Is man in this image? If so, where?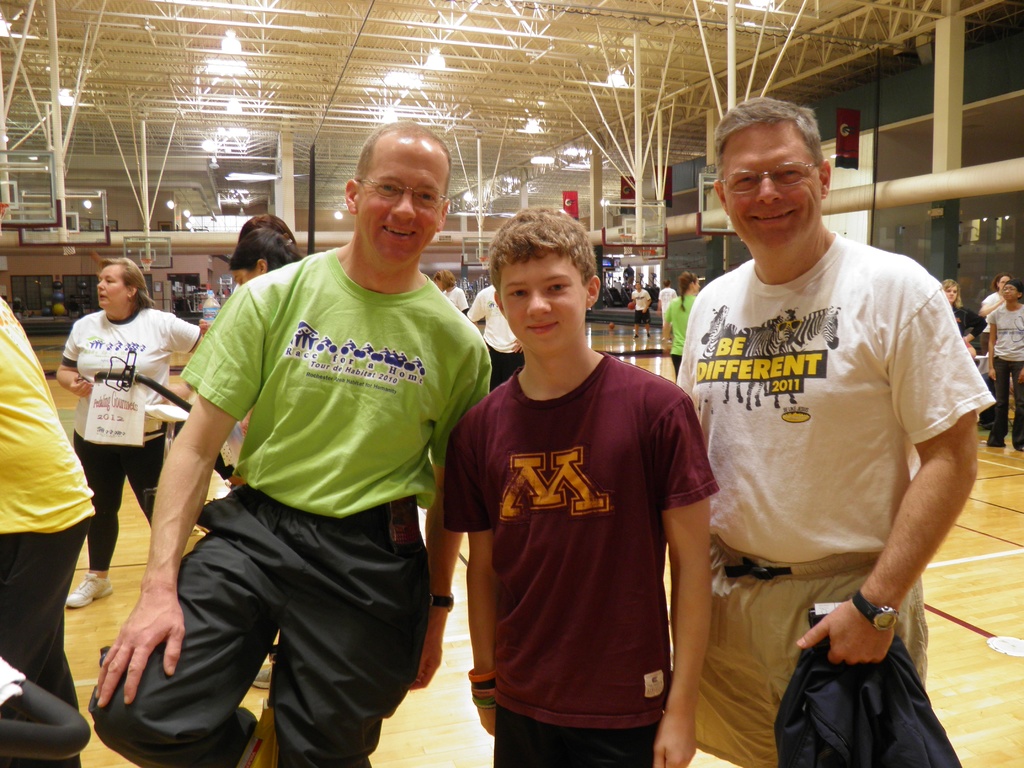
Yes, at locate(0, 285, 93, 767).
